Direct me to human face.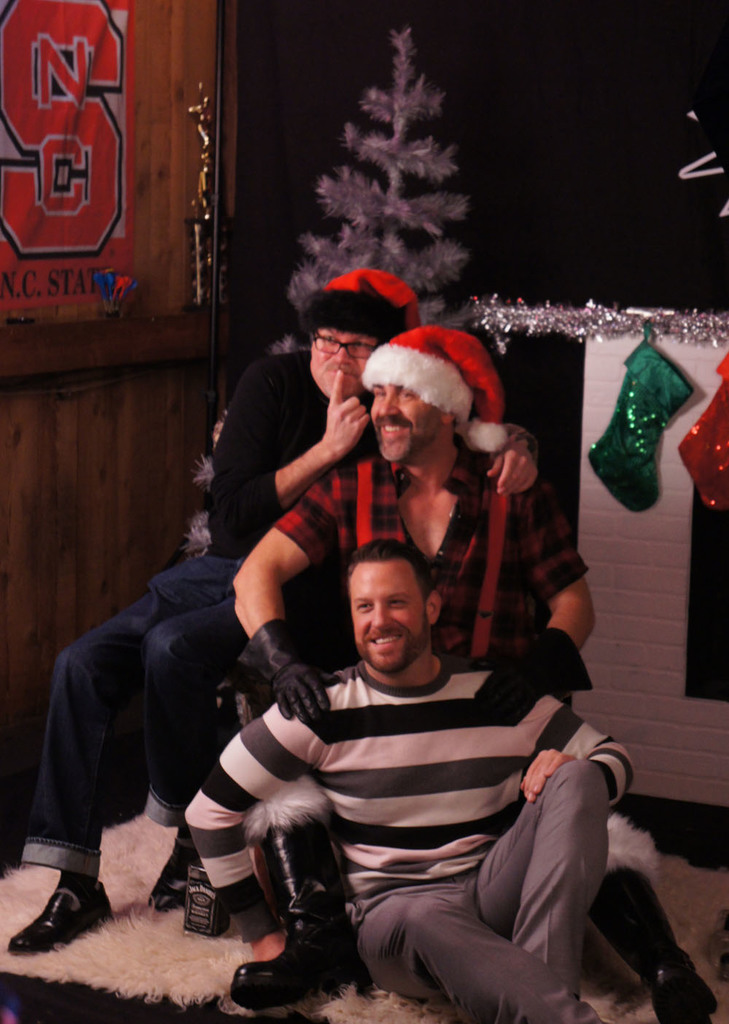
Direction: Rect(343, 557, 429, 672).
